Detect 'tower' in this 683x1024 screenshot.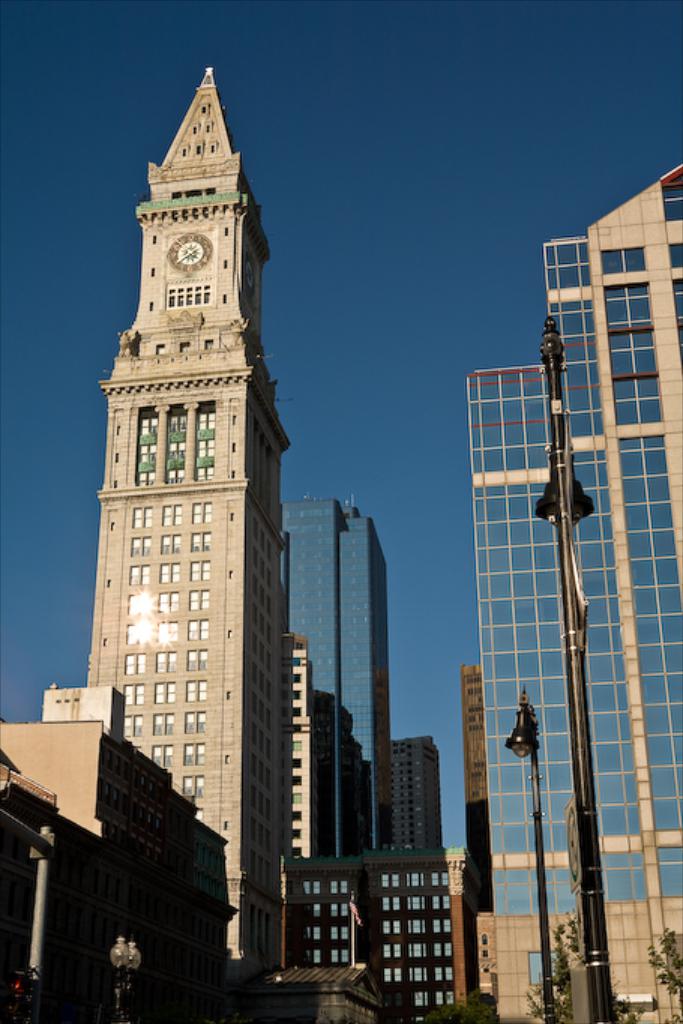
Detection: [left=473, top=158, right=681, bottom=1022].
